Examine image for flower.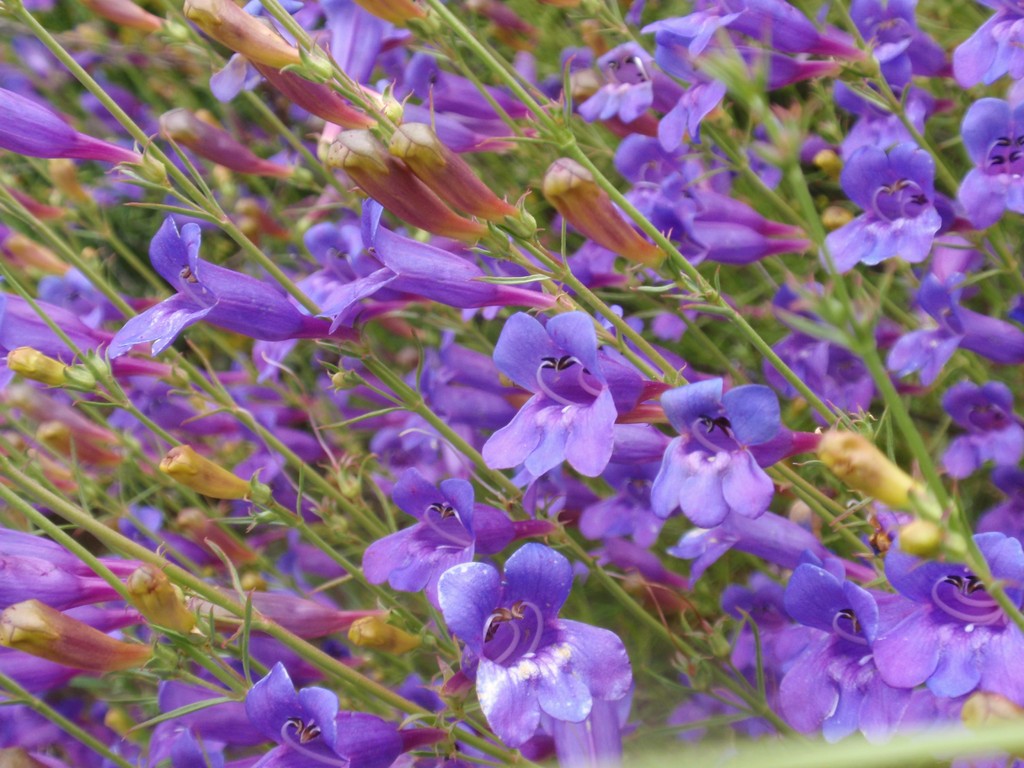
Examination result: 851:0:952:87.
